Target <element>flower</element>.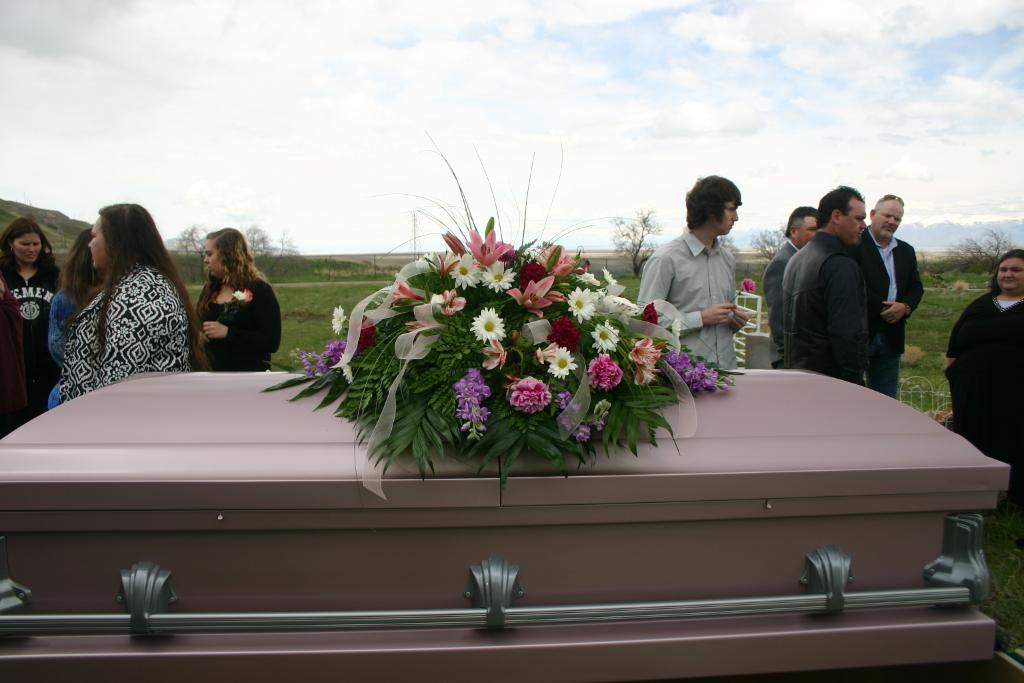
Target region: 385, 276, 427, 303.
